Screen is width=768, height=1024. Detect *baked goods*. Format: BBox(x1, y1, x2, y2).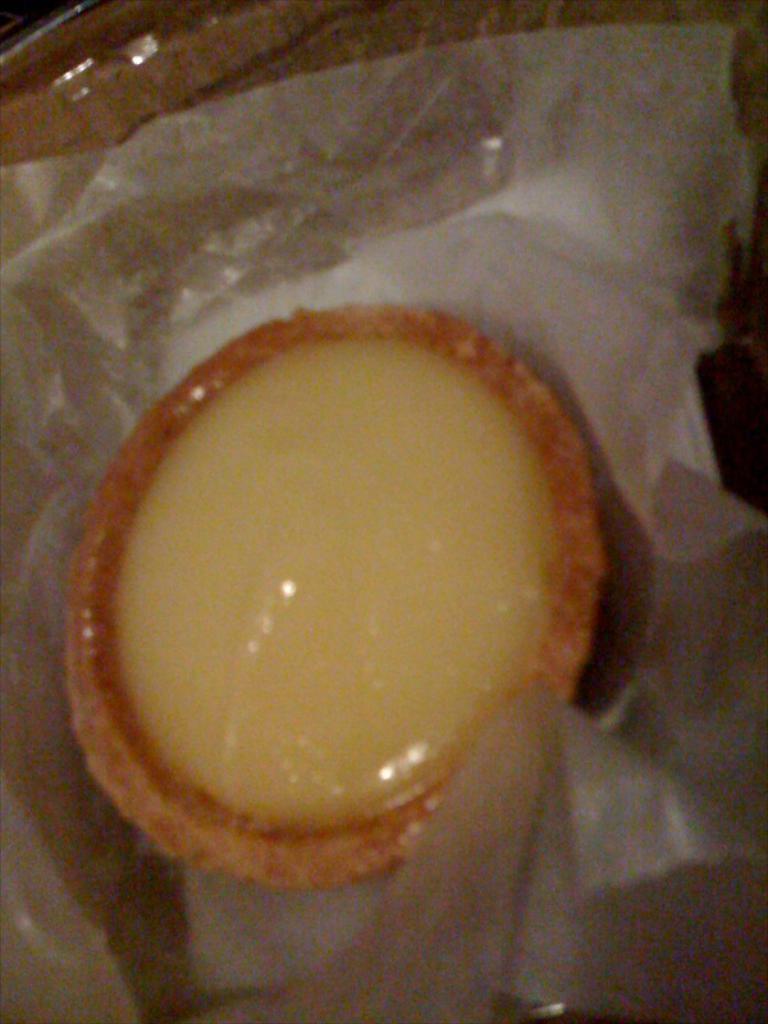
BBox(63, 289, 616, 927).
